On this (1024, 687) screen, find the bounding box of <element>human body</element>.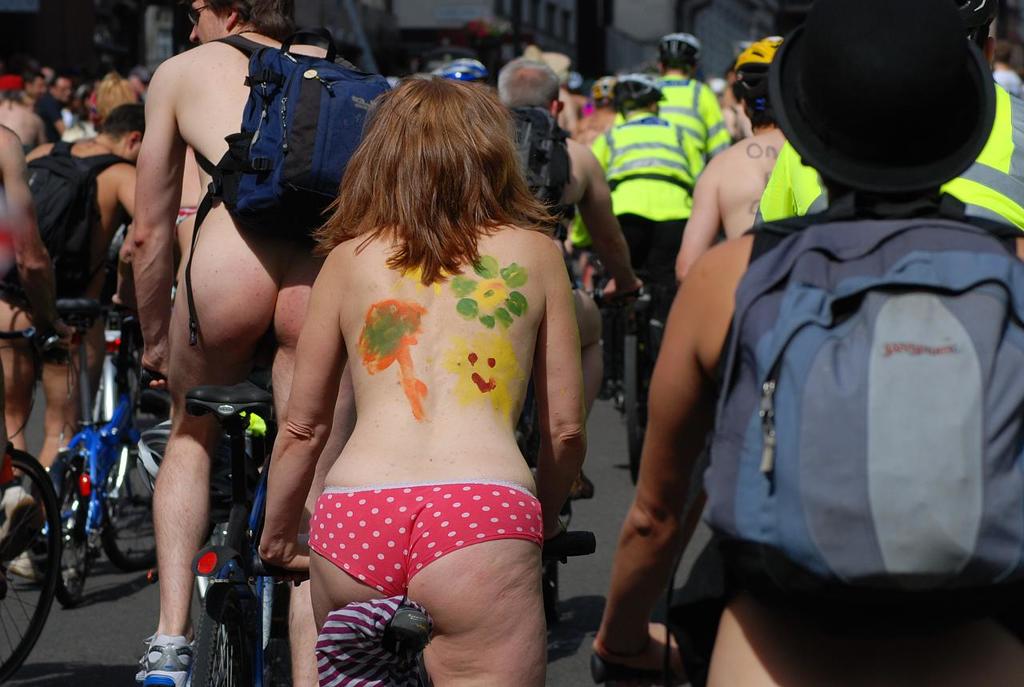
Bounding box: (left=274, top=74, right=598, bottom=685).
